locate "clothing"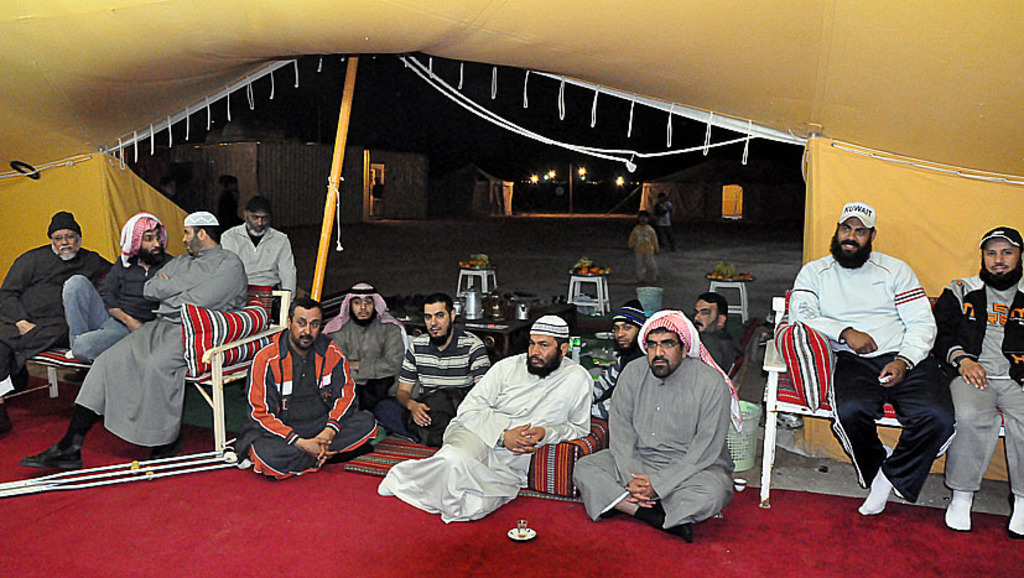
x1=922 y1=267 x2=1023 y2=498
